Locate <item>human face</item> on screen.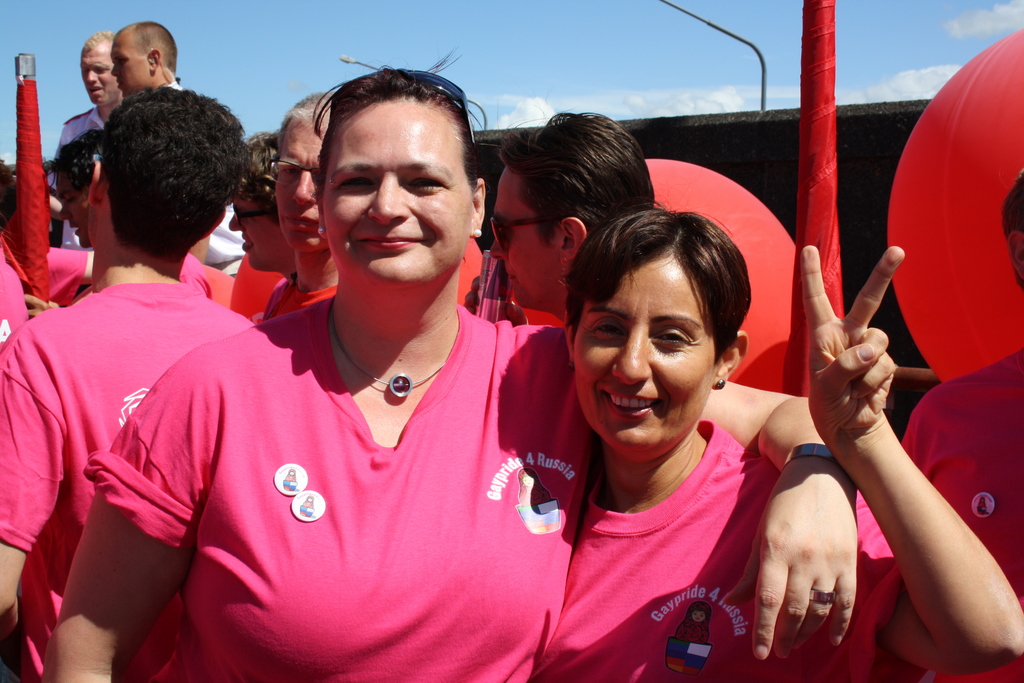
On screen at region(111, 42, 149, 95).
